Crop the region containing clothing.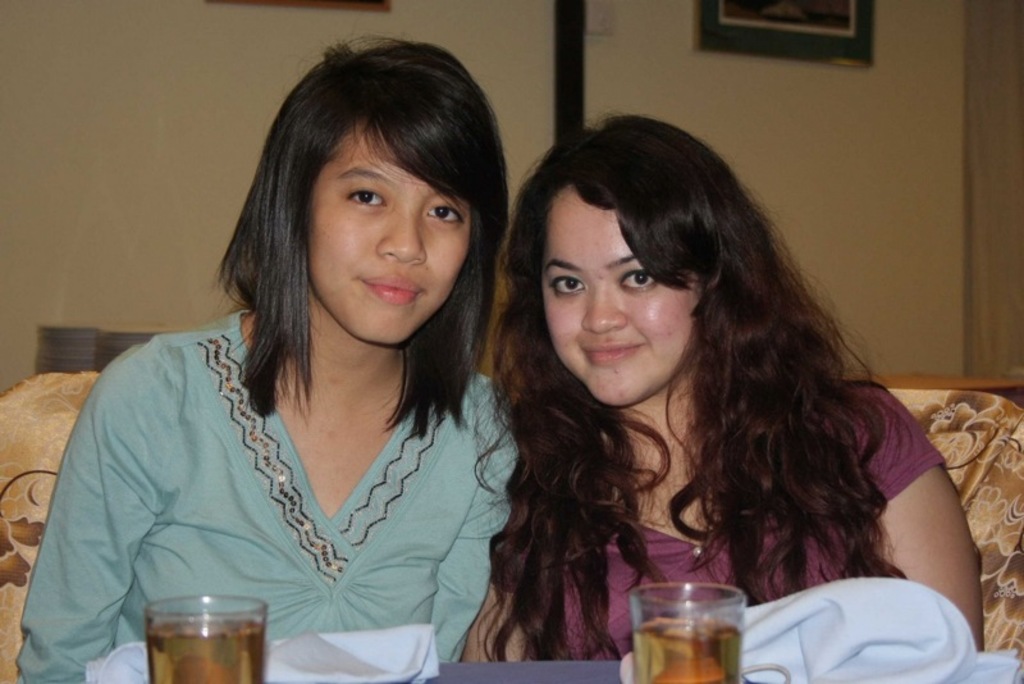
Crop region: detection(10, 305, 522, 683).
